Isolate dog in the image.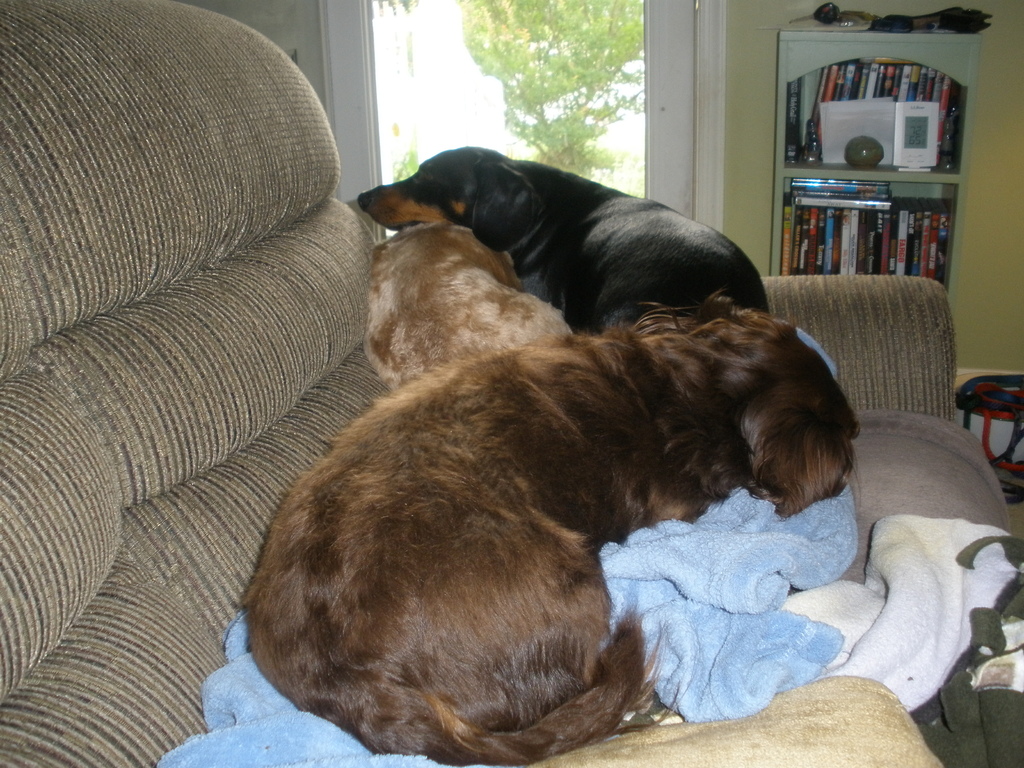
Isolated region: bbox=(365, 217, 573, 394).
